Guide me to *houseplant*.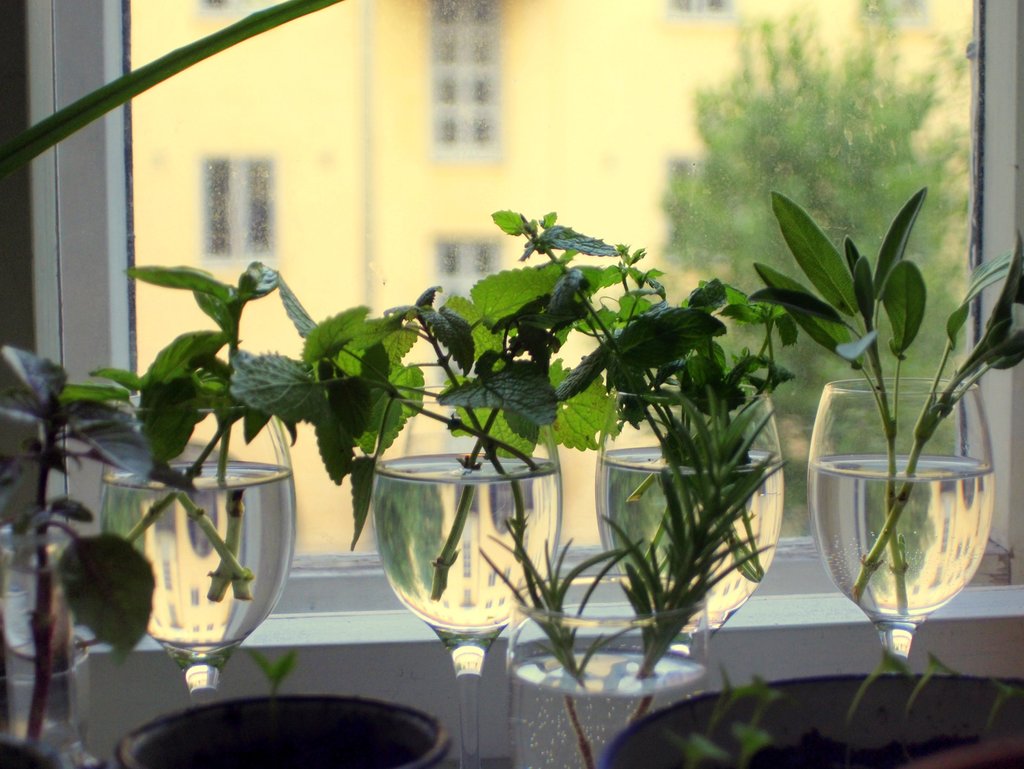
Guidance: [left=99, top=232, right=319, bottom=708].
